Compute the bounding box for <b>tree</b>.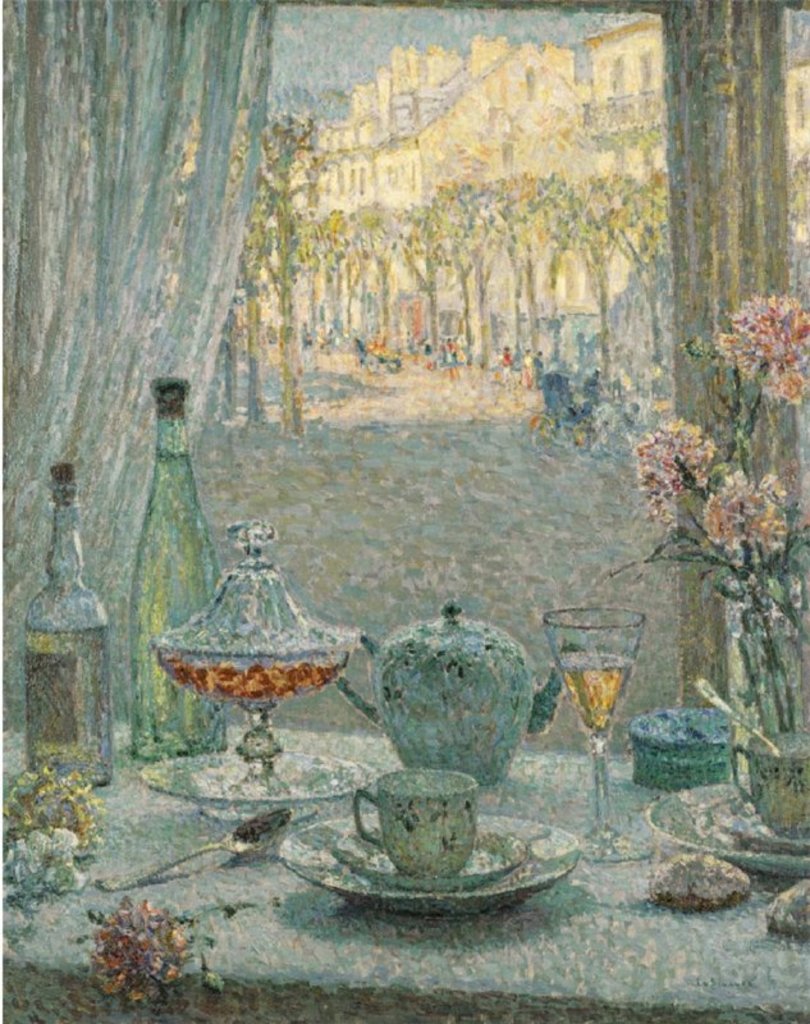
region(232, 113, 345, 442).
